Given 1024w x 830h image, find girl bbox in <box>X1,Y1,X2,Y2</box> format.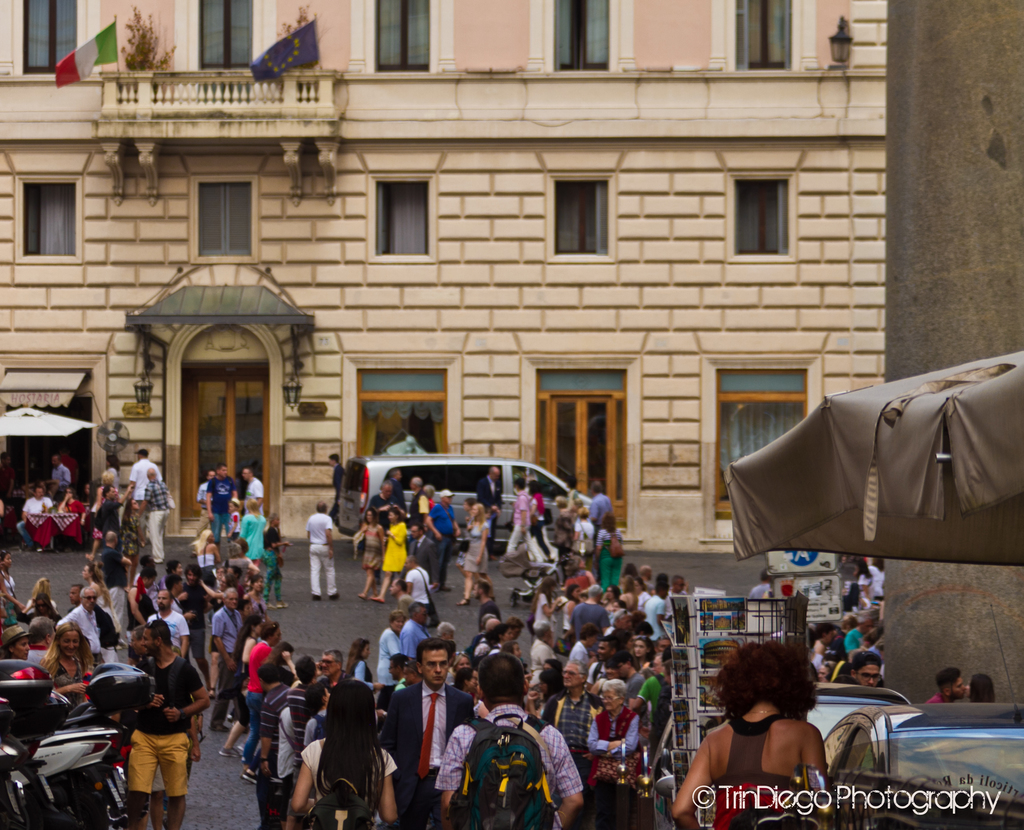
<box>0,548,24,628</box>.
